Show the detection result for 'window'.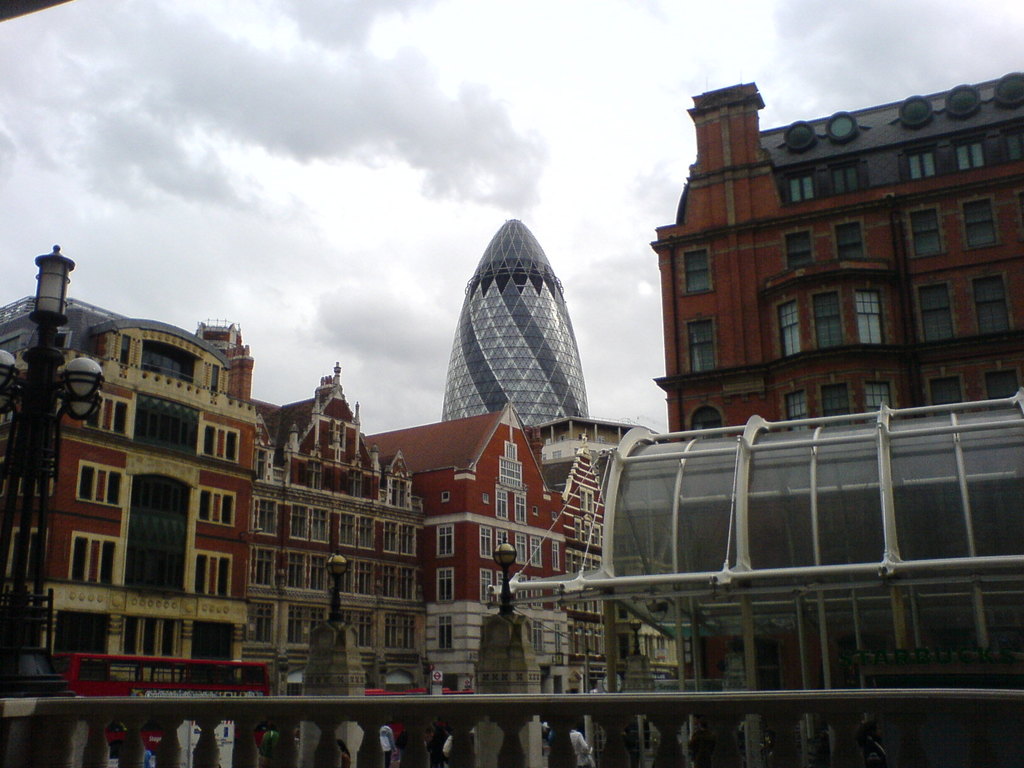
detection(784, 230, 814, 268).
